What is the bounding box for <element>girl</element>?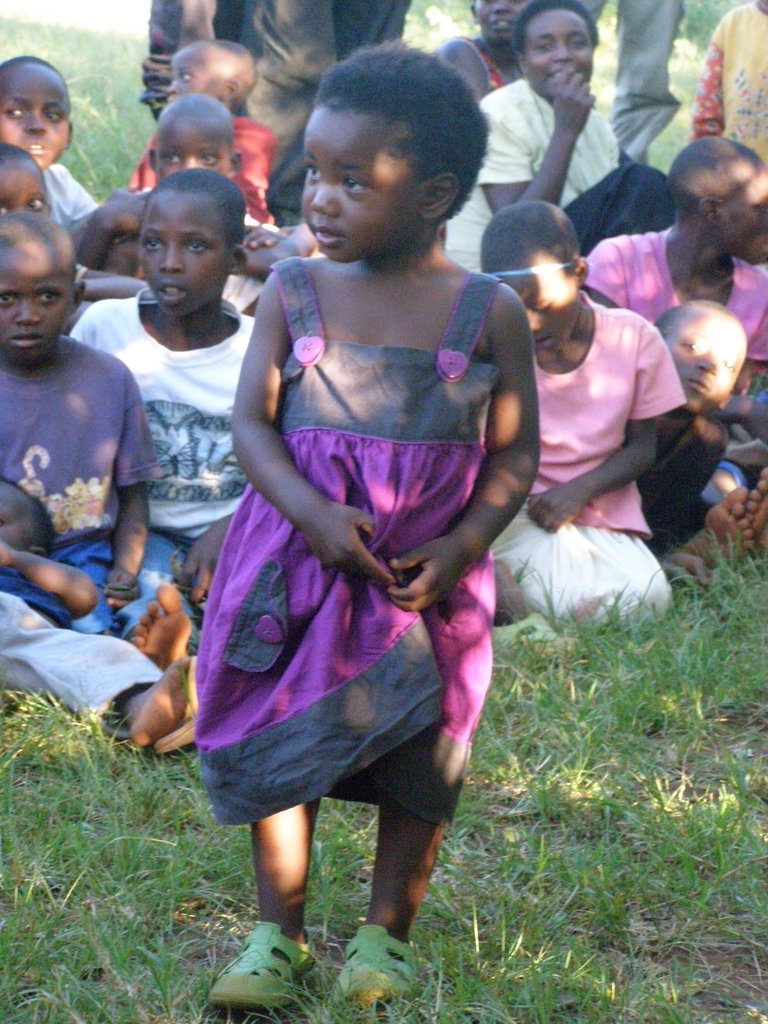
l=193, t=34, r=539, b=1015.
